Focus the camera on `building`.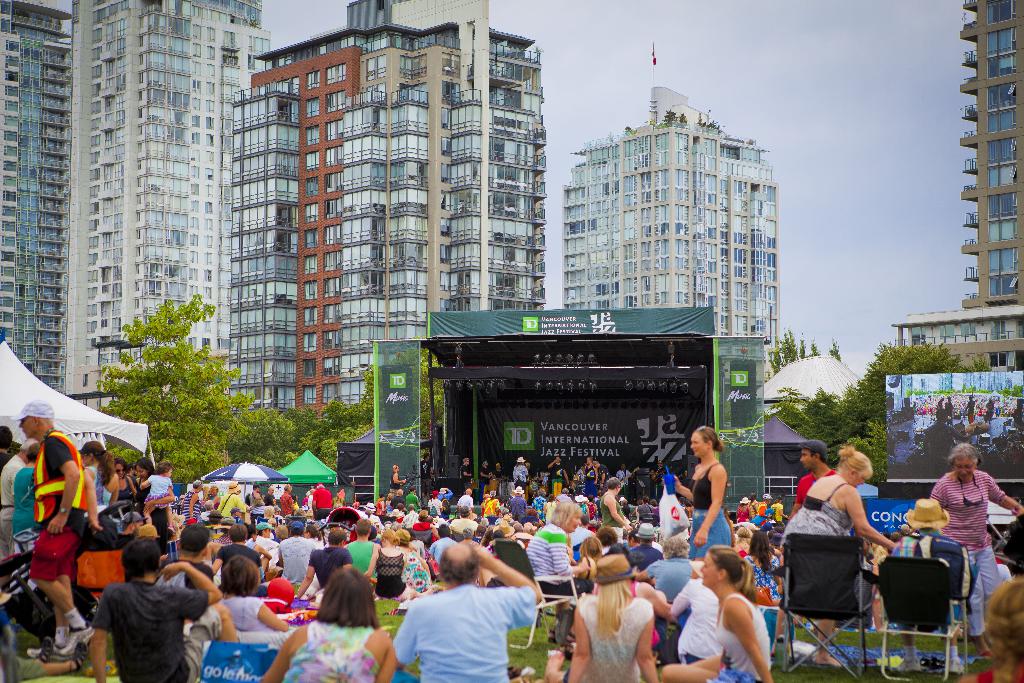
Focus region: BBox(0, 0, 72, 397).
